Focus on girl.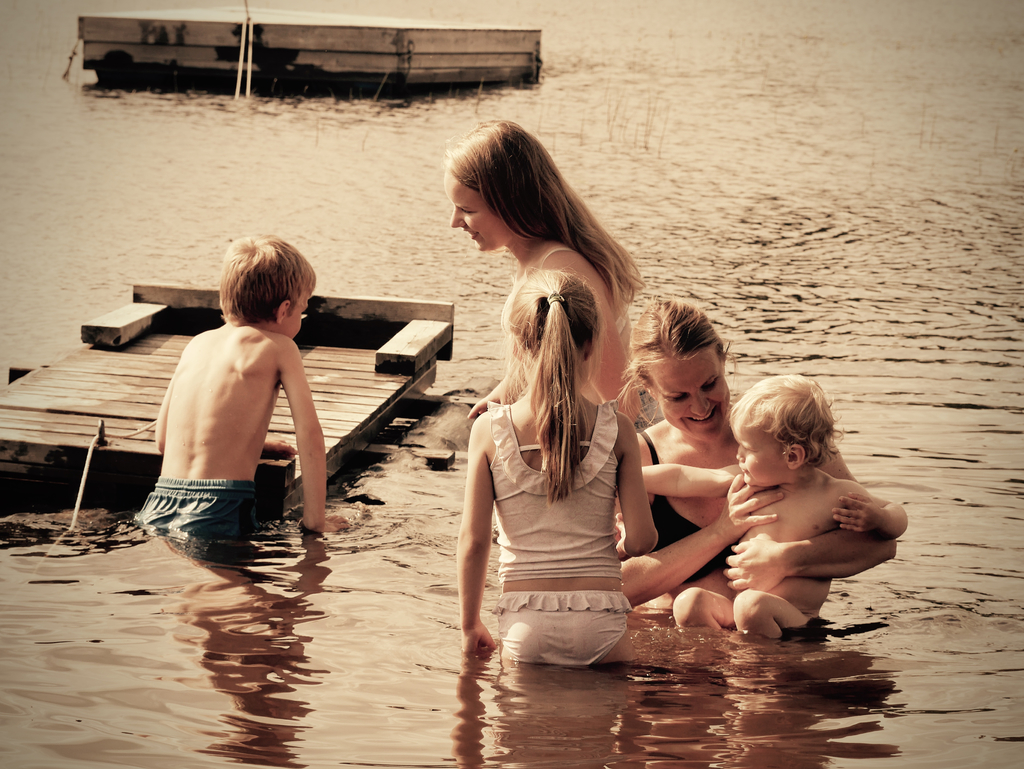
Focused at [left=446, top=117, right=644, bottom=425].
